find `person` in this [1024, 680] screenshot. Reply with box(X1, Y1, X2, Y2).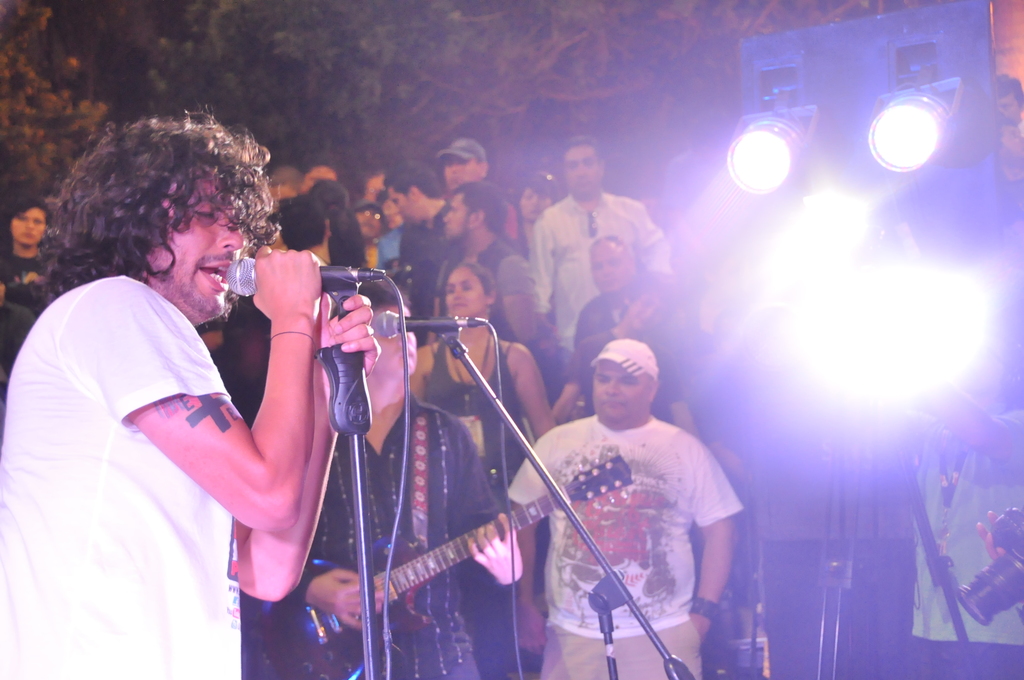
box(536, 317, 733, 679).
